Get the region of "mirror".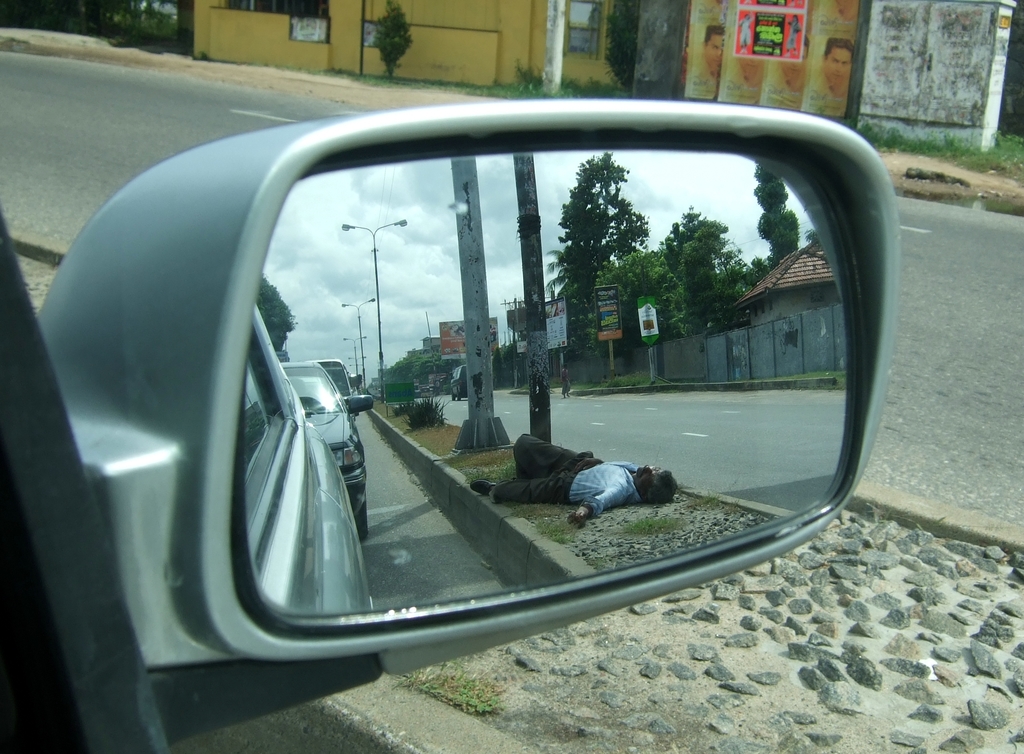
[246, 151, 859, 626].
